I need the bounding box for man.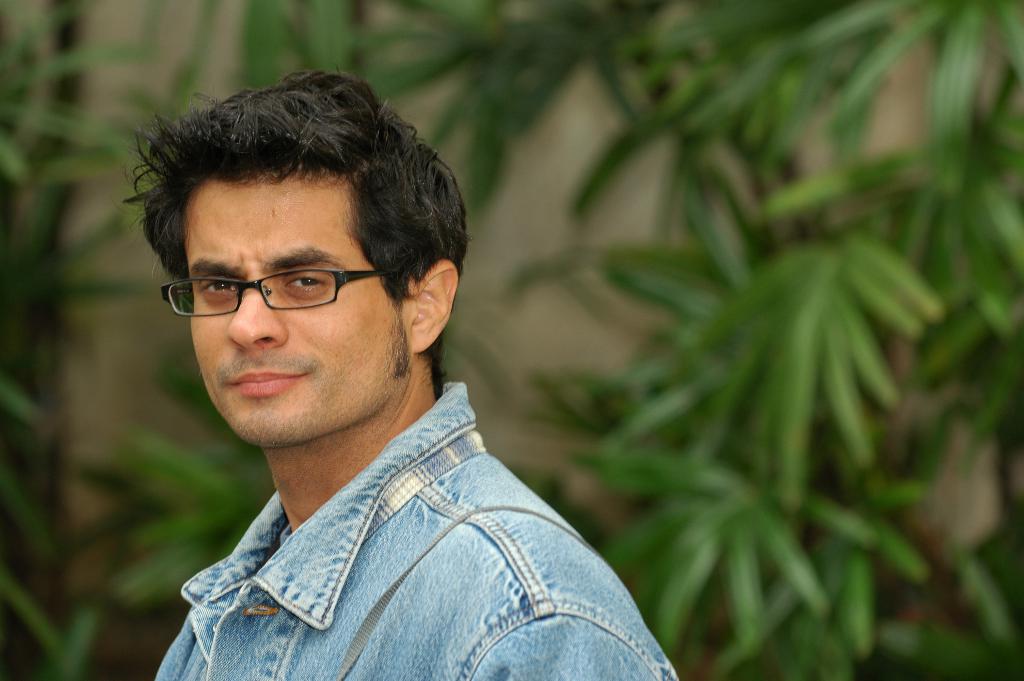
Here it is: [119, 69, 679, 680].
